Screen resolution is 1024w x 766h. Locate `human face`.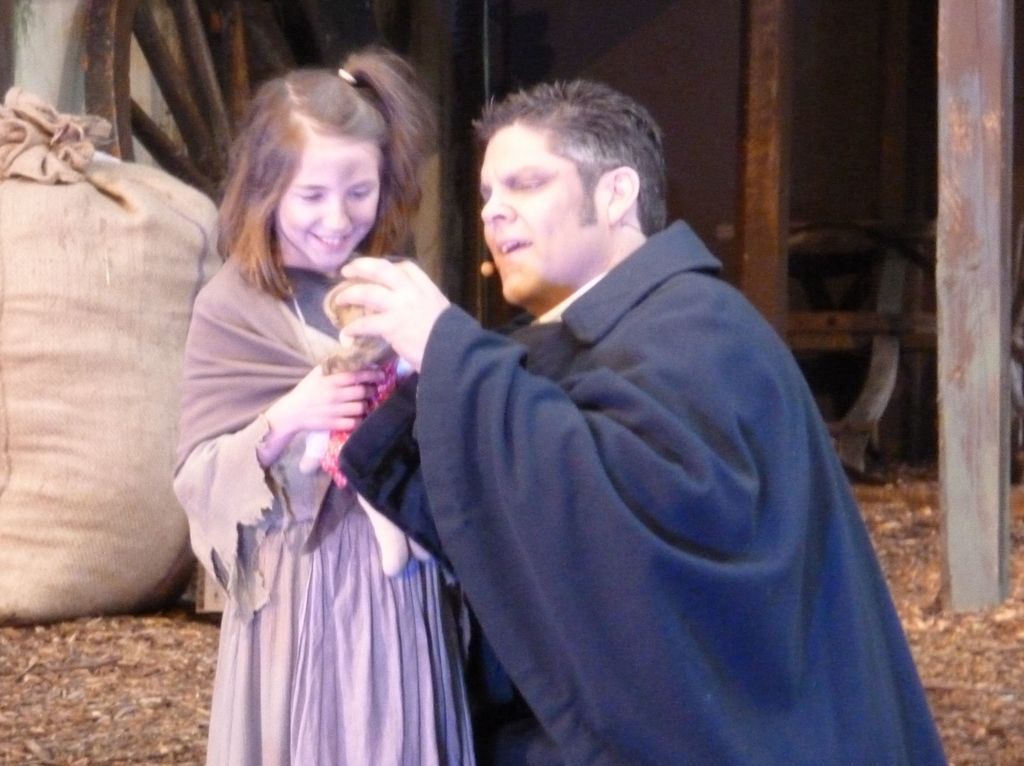
x1=281 y1=142 x2=382 y2=267.
